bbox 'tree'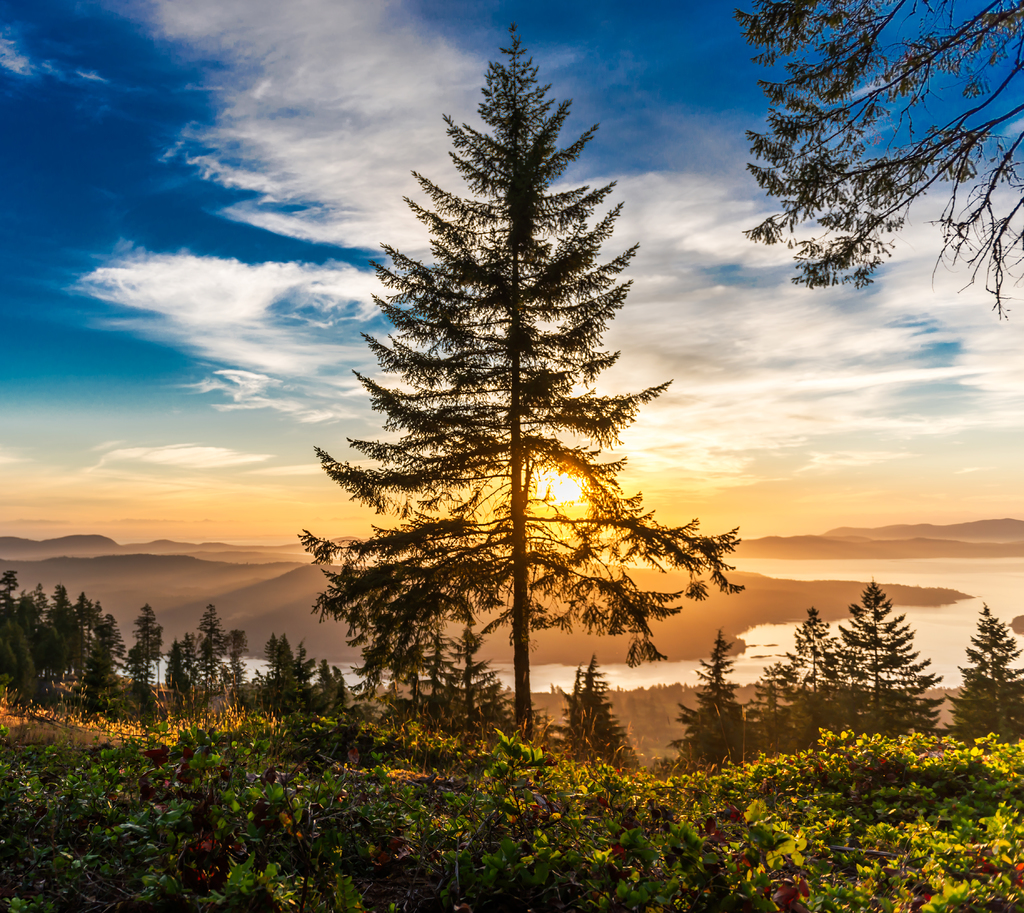
x1=175 y1=608 x2=207 y2=703
